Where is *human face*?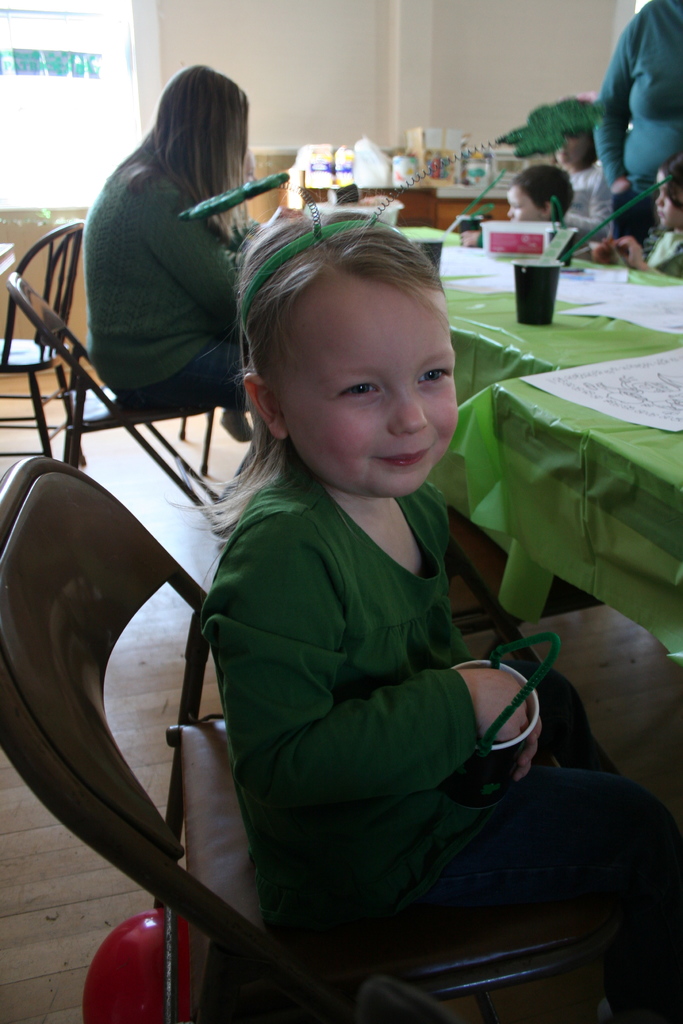
<box>657,170,681,226</box>.
